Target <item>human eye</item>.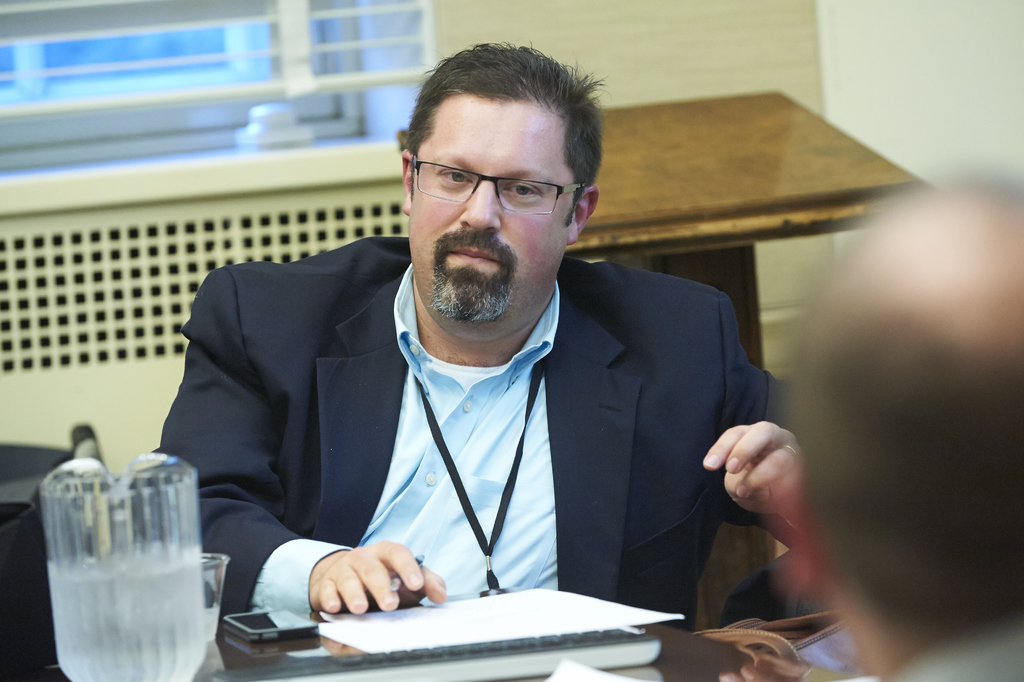
Target region: box(440, 166, 474, 186).
